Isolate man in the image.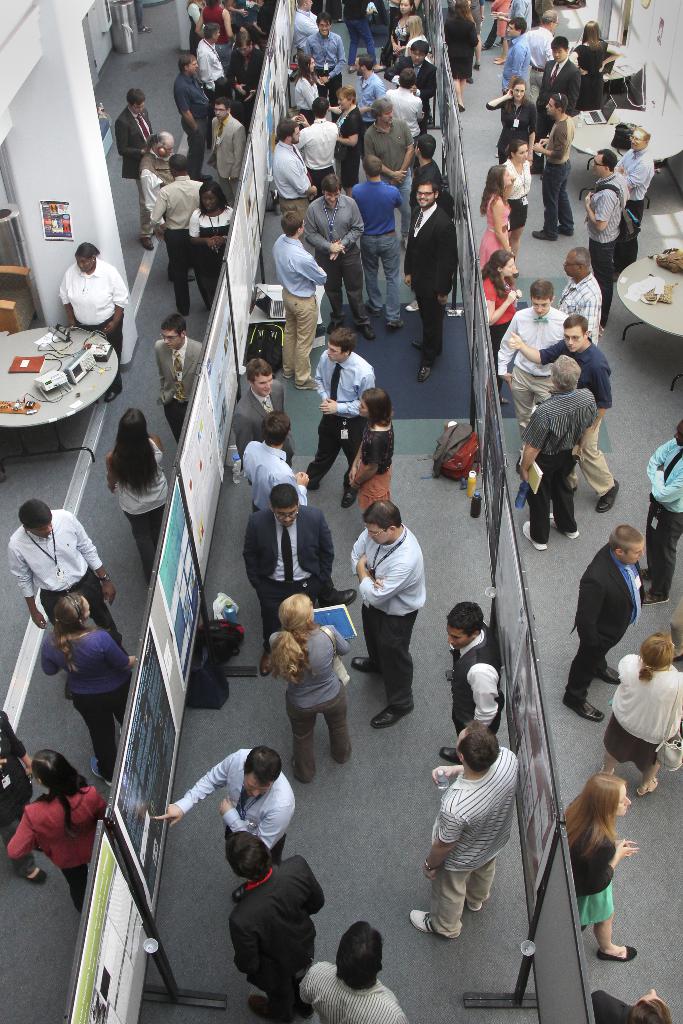
Isolated region: 271/211/324/385.
